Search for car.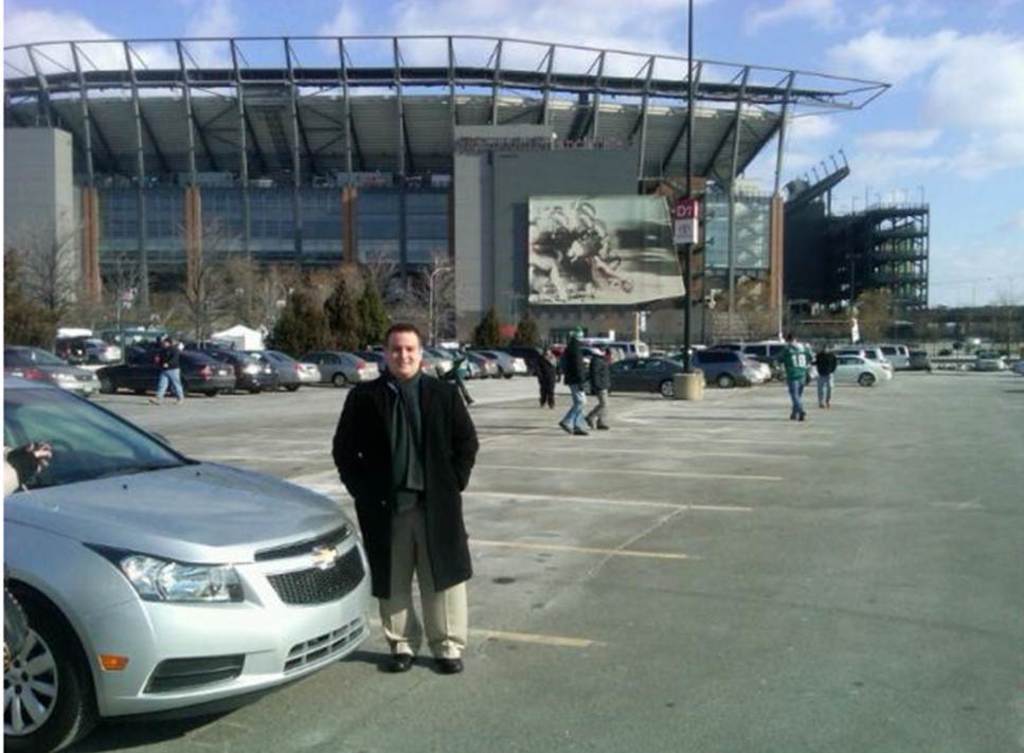
Found at <box>0,376,374,752</box>.
